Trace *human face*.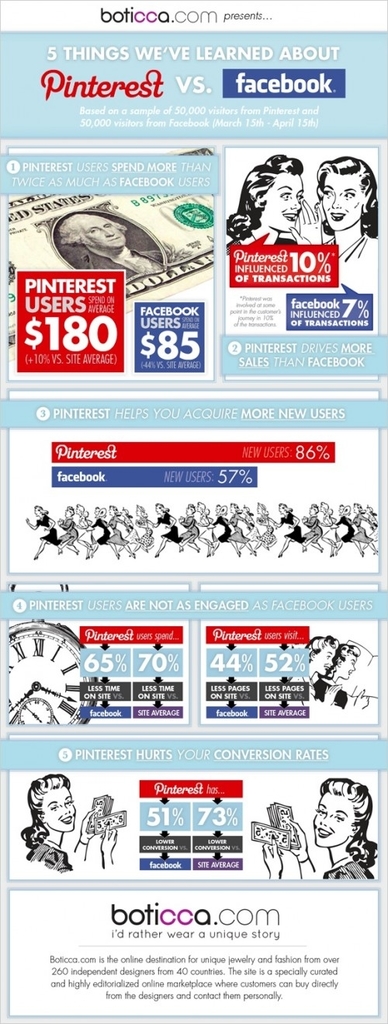
Traced to x1=48 y1=789 x2=76 y2=833.
